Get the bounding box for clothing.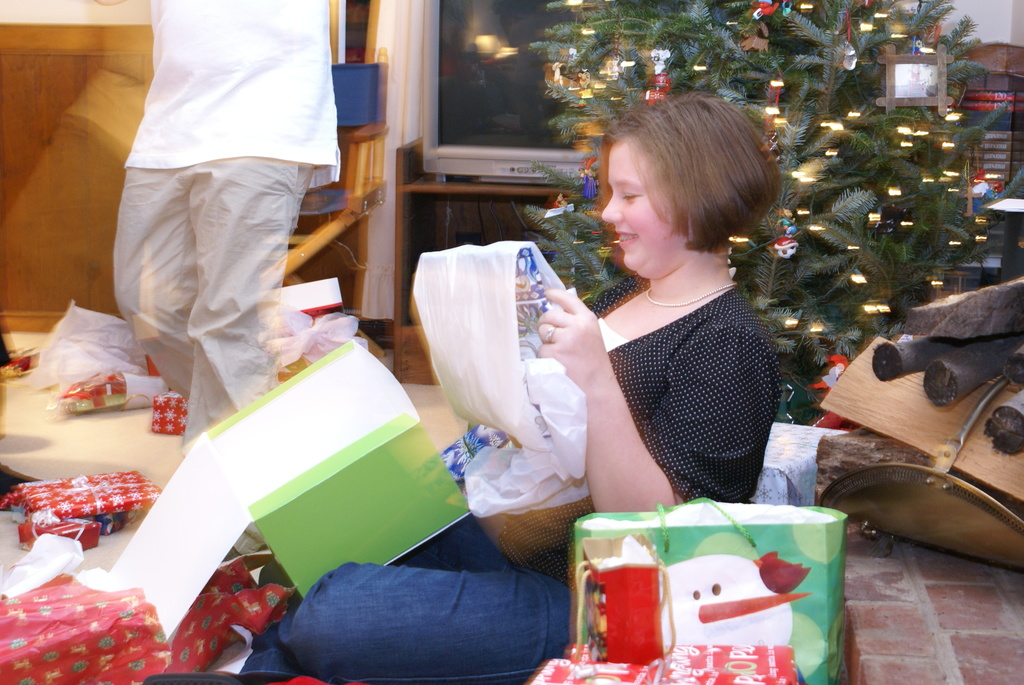
268:269:792:684.
